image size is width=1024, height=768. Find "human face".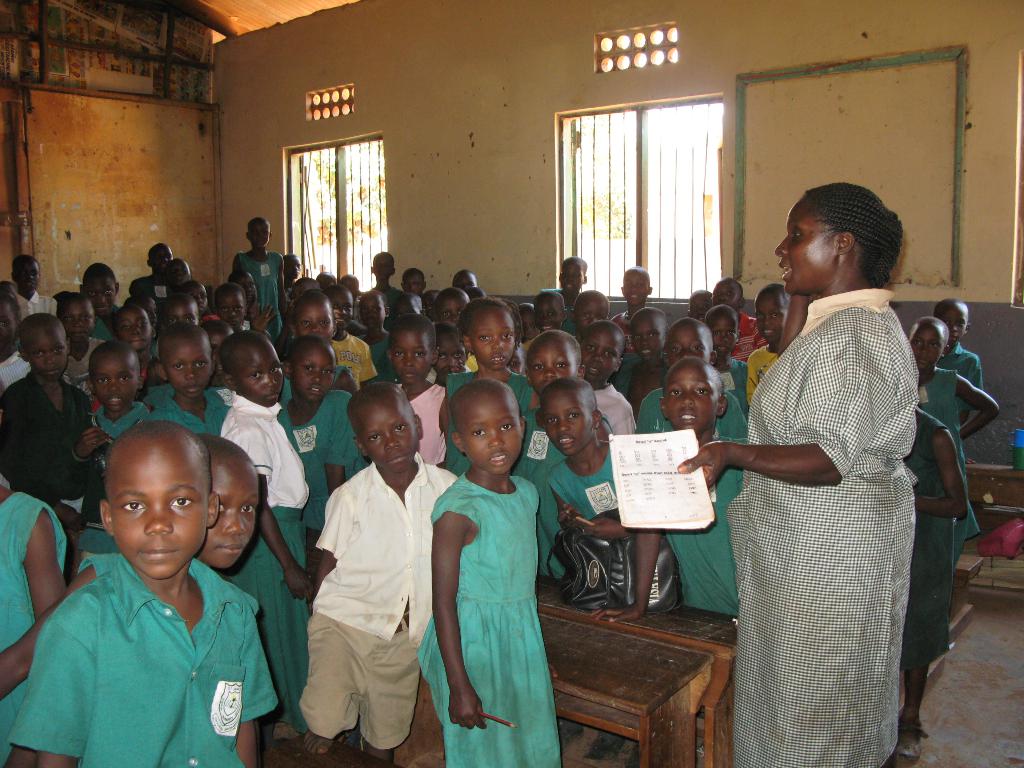
pyautogui.locateOnScreen(198, 460, 255, 568).
